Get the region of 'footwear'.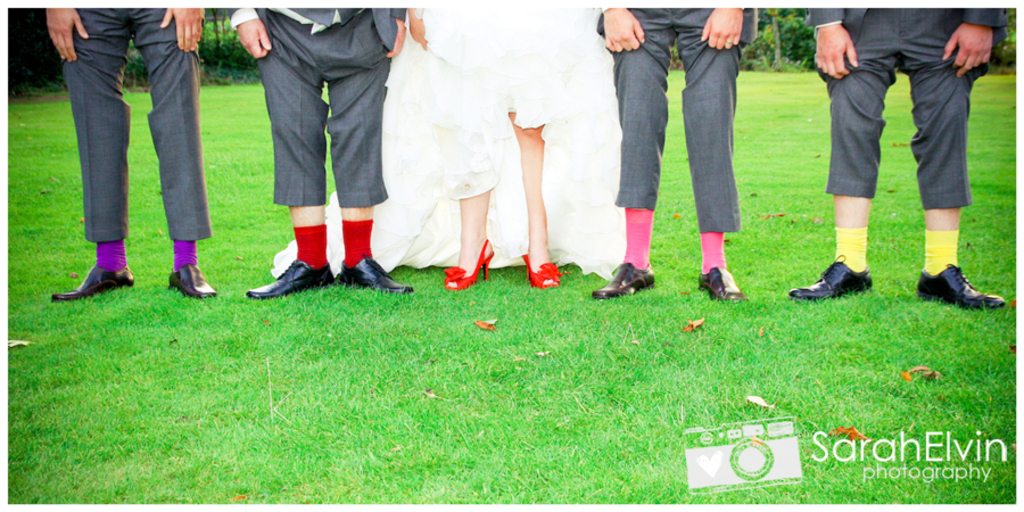
bbox=(445, 238, 490, 289).
